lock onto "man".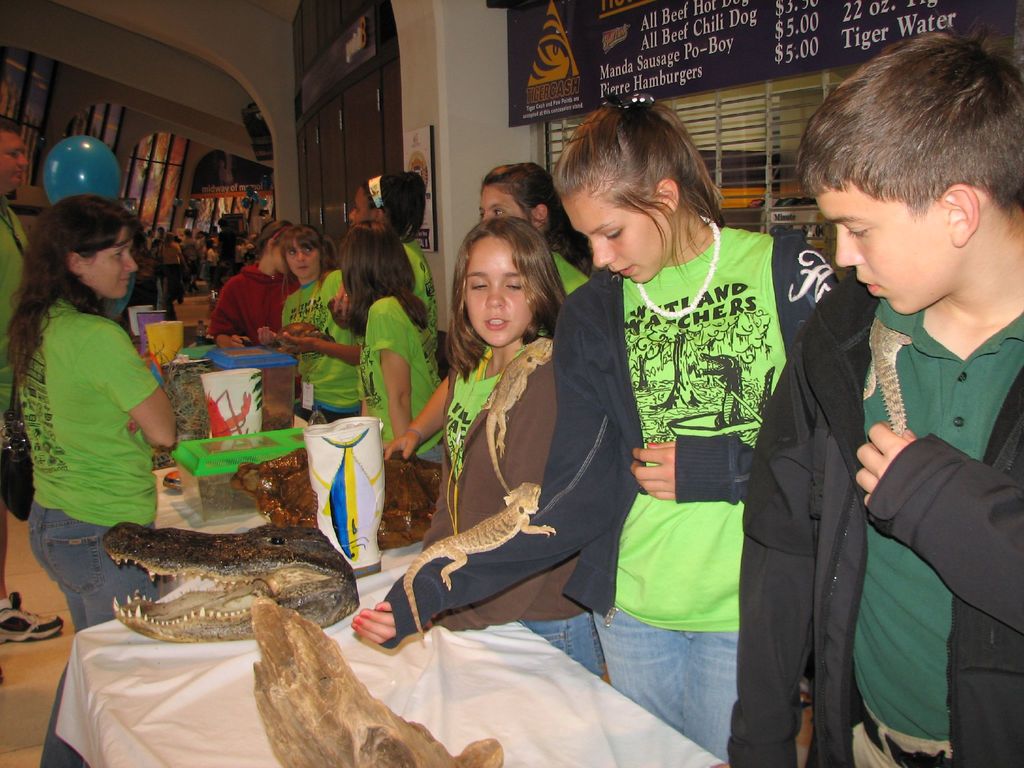
Locked: locate(770, 73, 1023, 762).
